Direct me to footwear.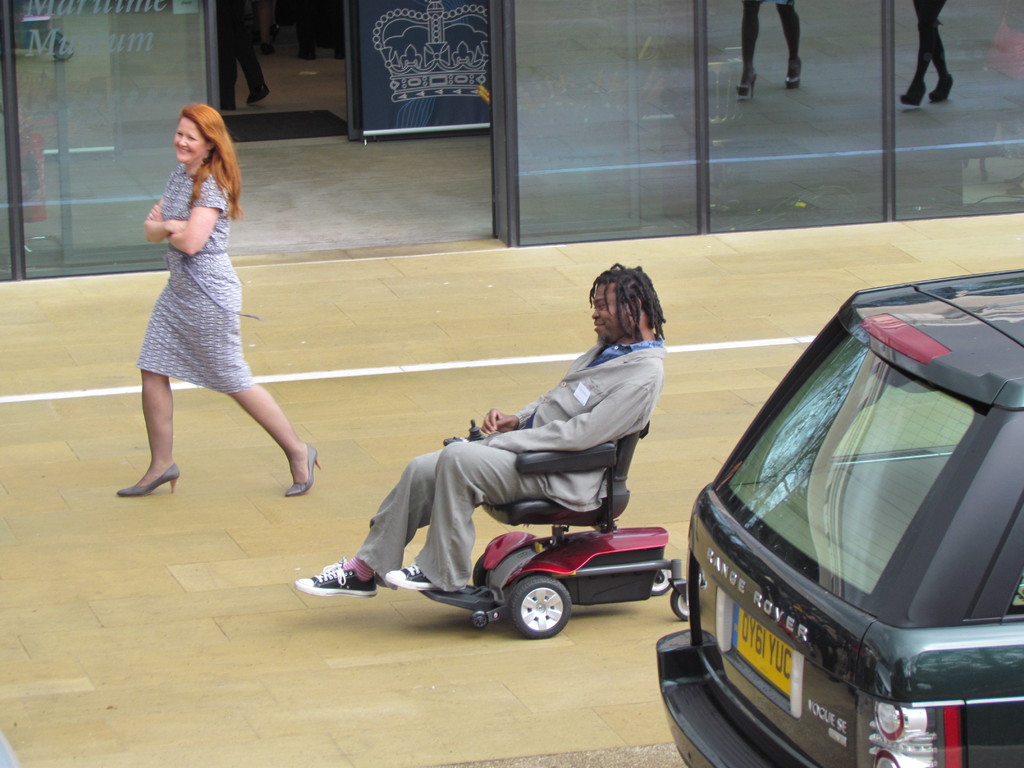
Direction: {"x1": 115, "y1": 459, "x2": 179, "y2": 500}.
